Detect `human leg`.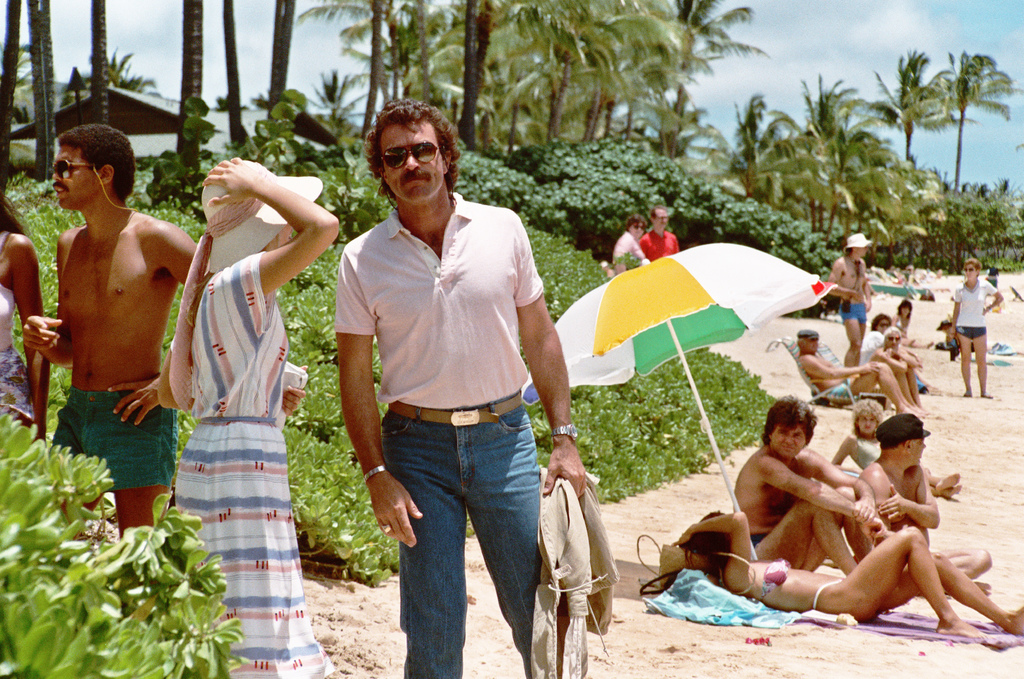
Detected at 925,472,959,490.
